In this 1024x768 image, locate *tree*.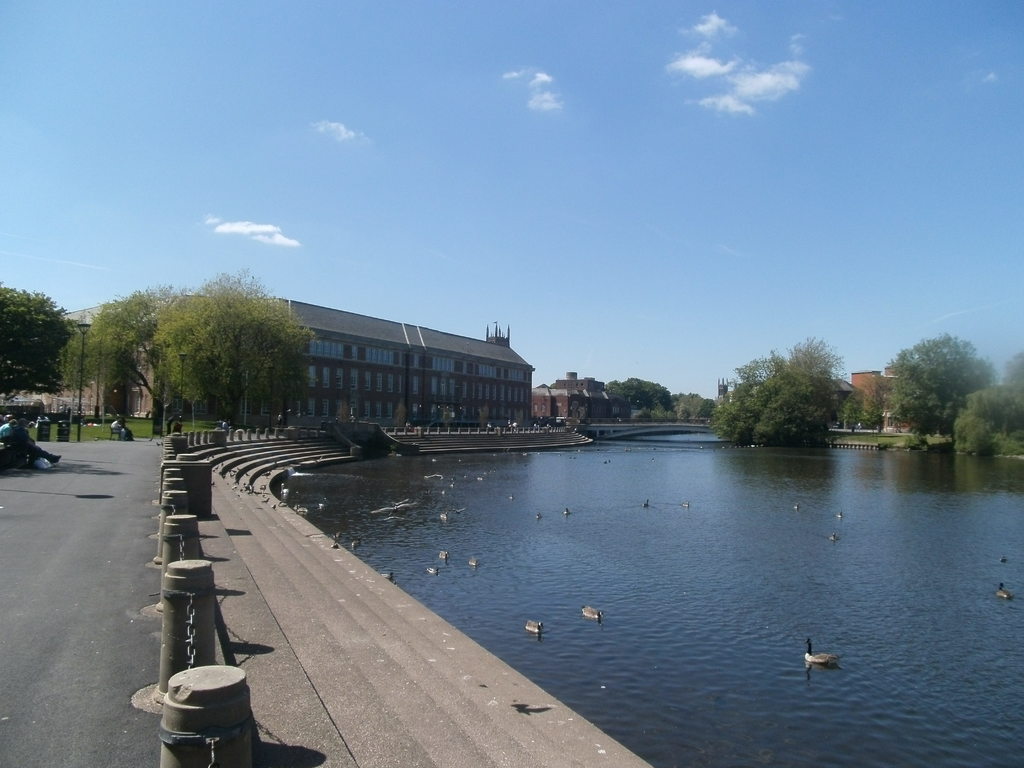
Bounding box: bbox=(842, 392, 861, 435).
